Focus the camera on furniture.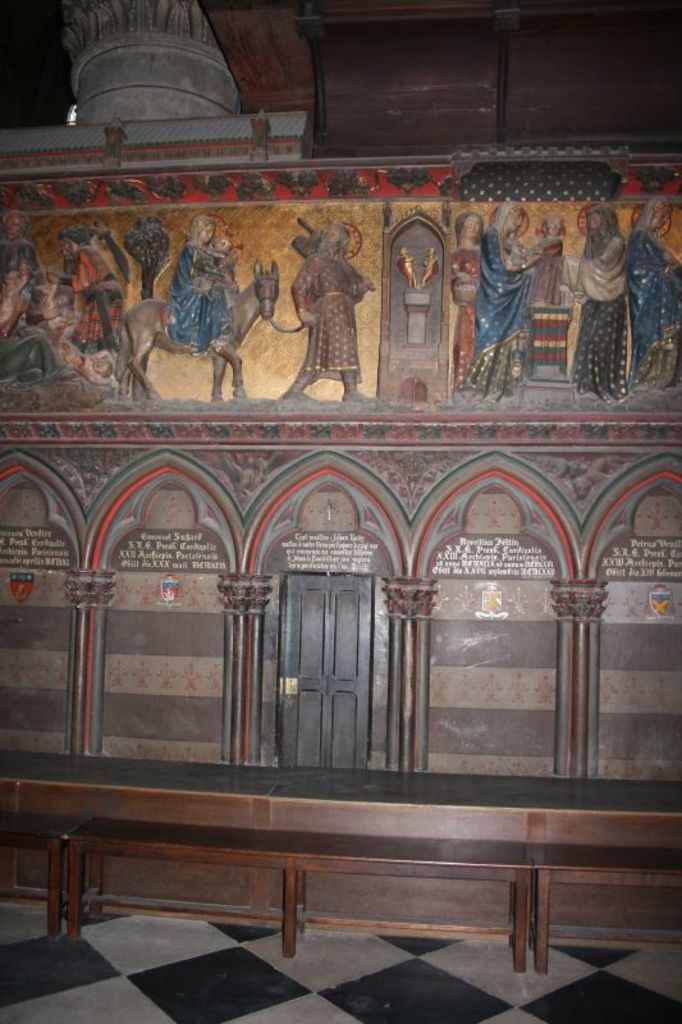
Focus region: [0,819,72,934].
